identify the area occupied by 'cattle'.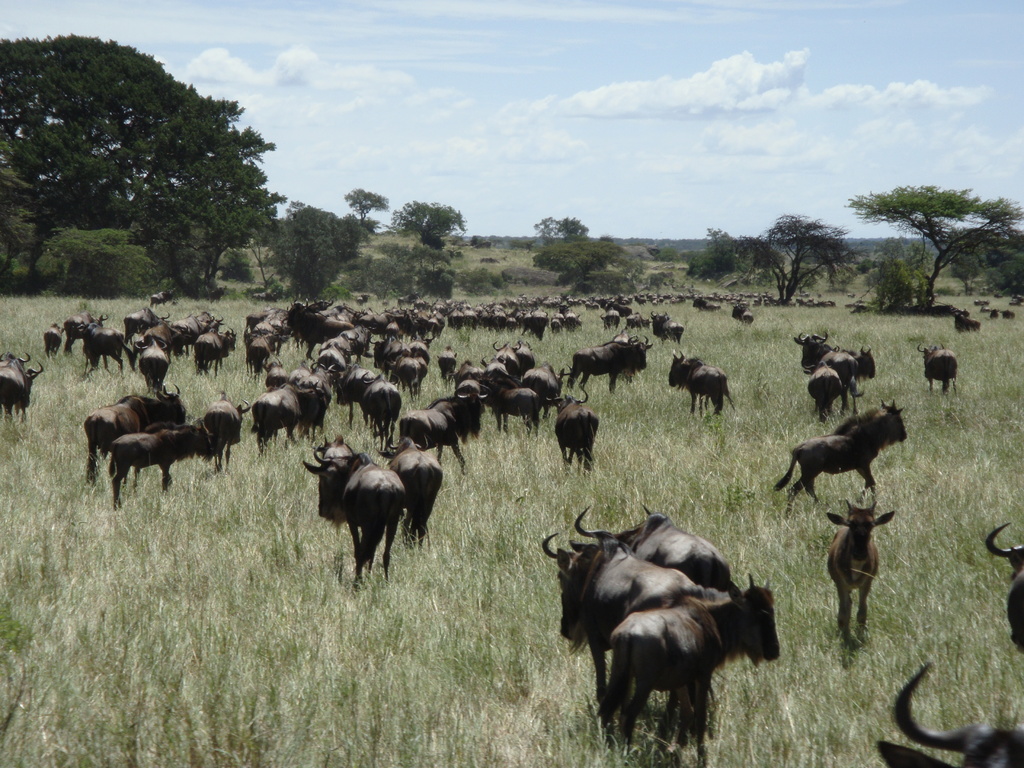
Area: bbox=[150, 291, 176, 310].
